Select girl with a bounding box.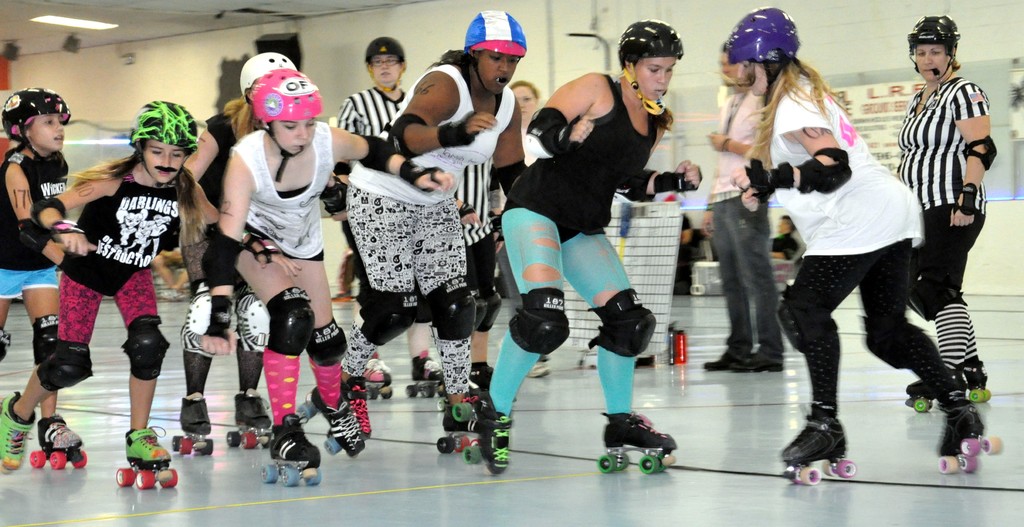
0/86/86/472.
